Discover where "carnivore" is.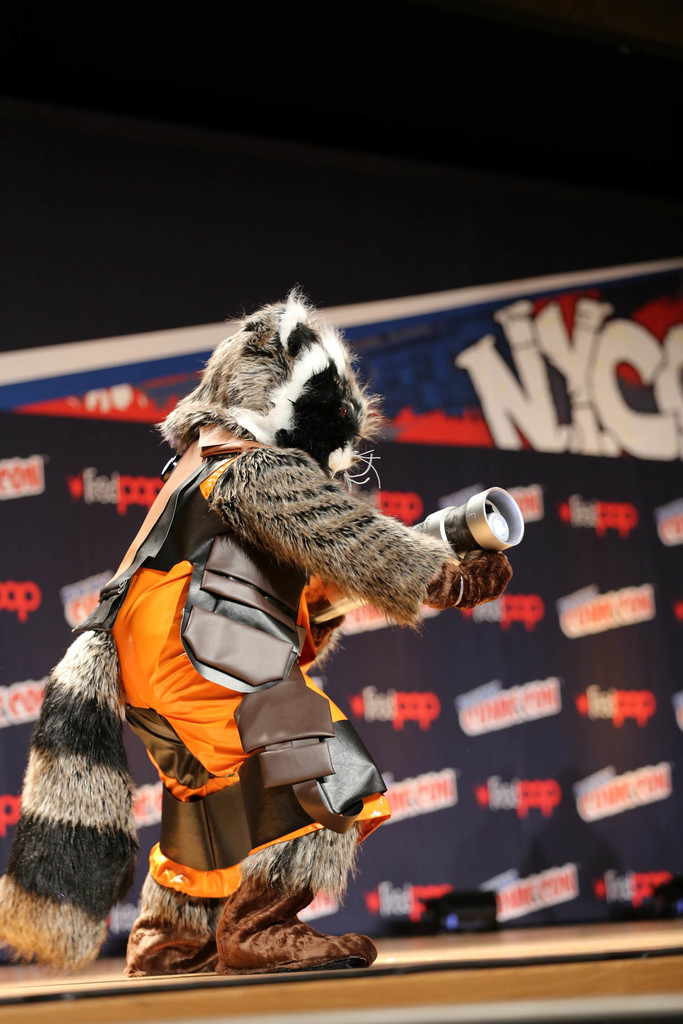
Discovered at [0,287,509,979].
